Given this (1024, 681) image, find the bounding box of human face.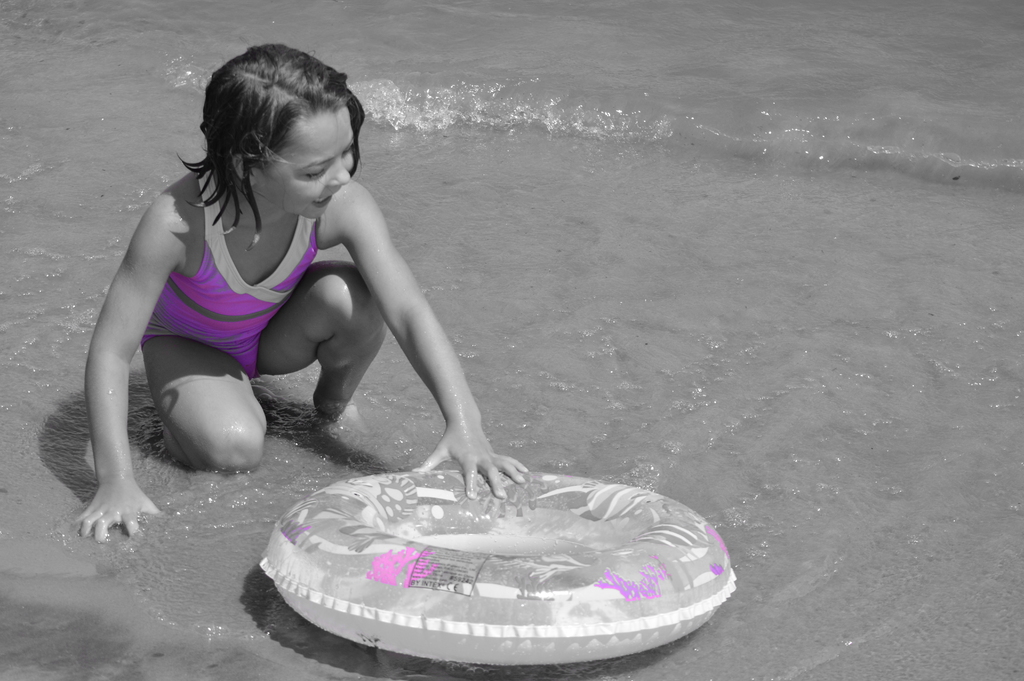
[left=260, top=104, right=364, bottom=226].
